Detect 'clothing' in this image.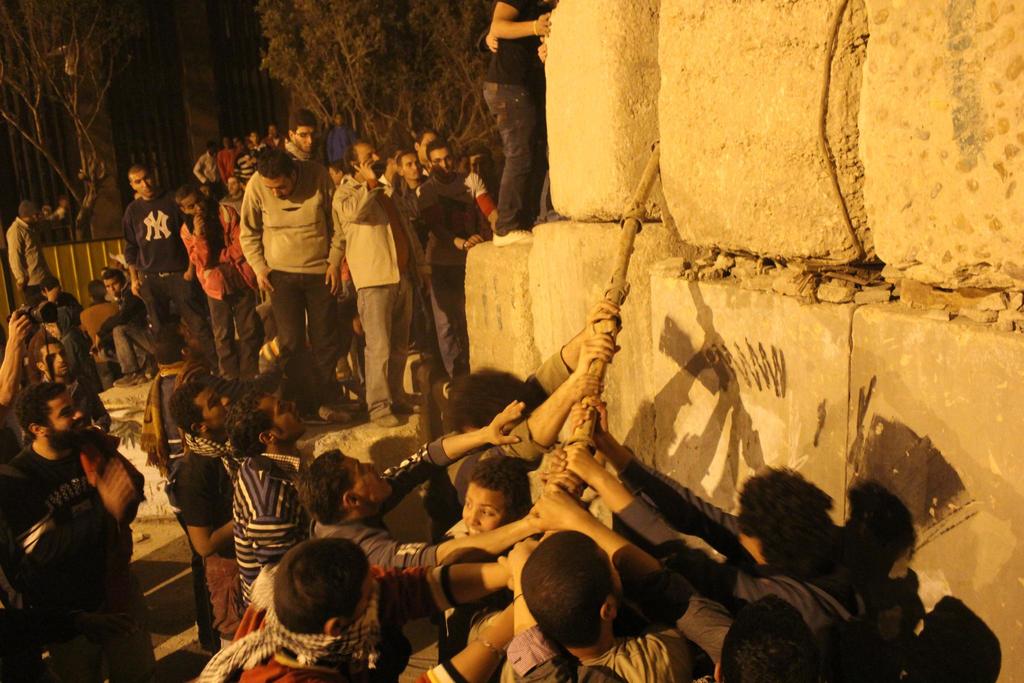
Detection: BBox(332, 175, 420, 418).
